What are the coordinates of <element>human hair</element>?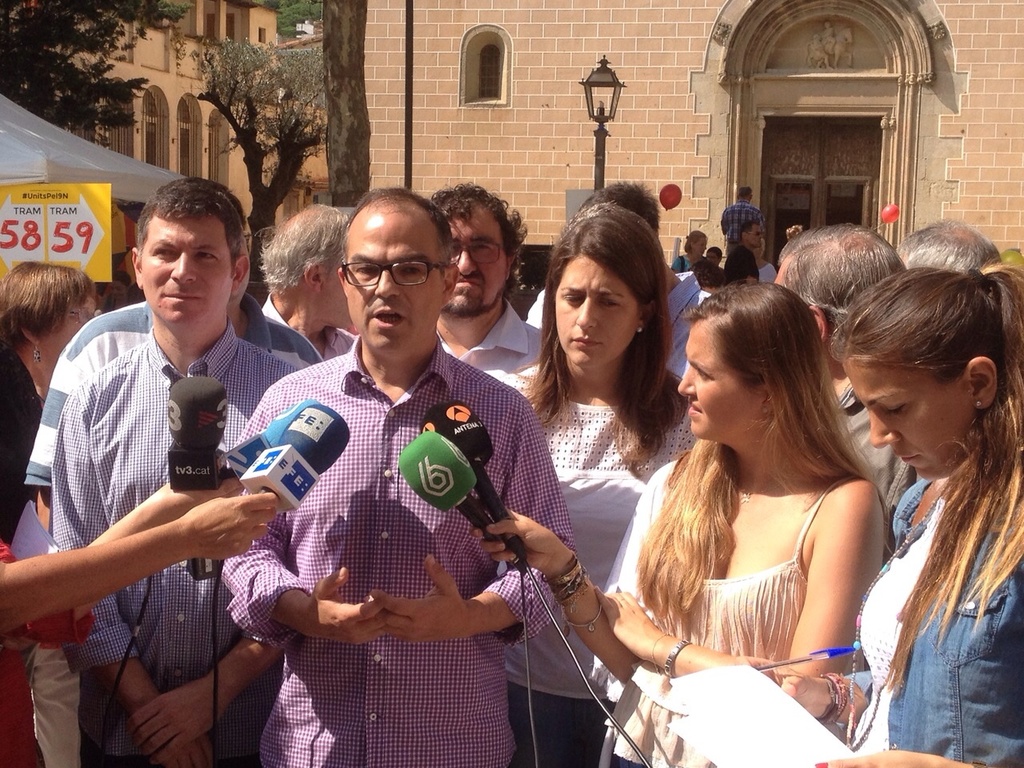
box(0, 253, 98, 338).
